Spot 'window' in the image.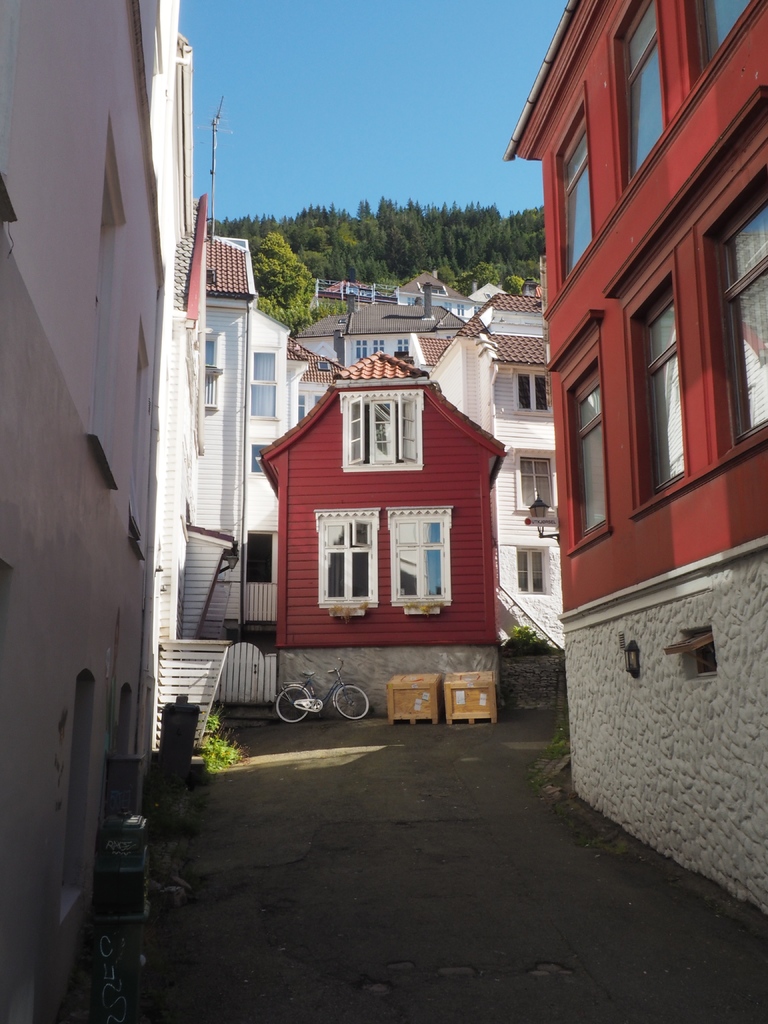
'window' found at [x1=557, y1=129, x2=594, y2=283].
